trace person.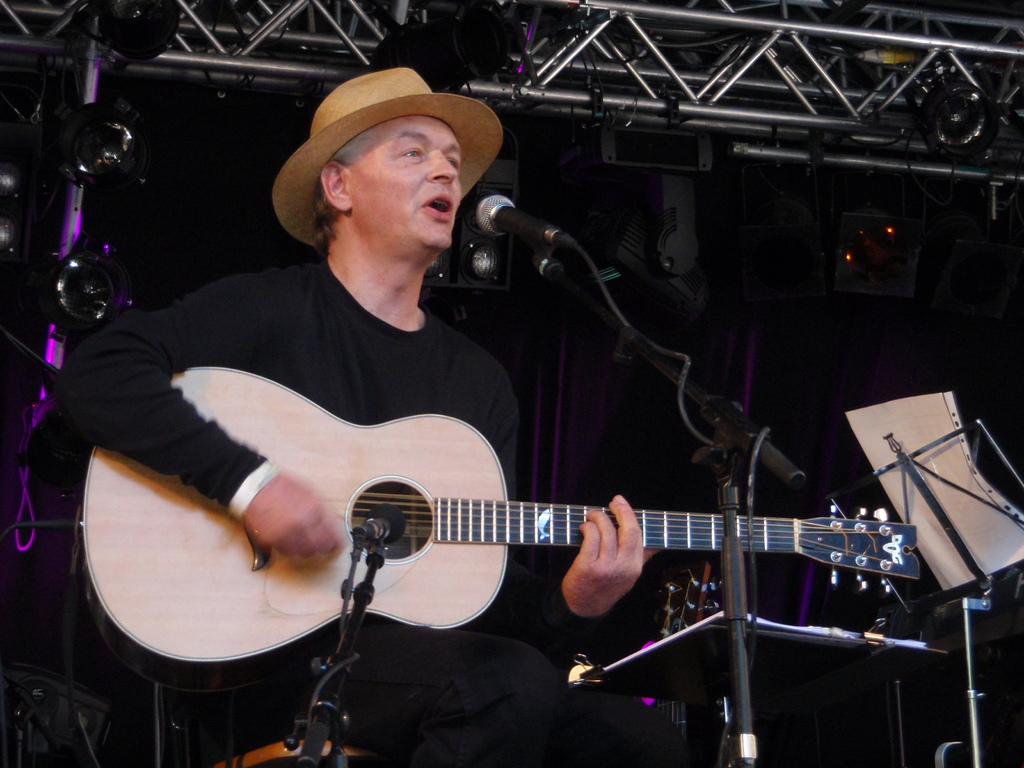
Traced to bbox=[120, 99, 843, 743].
